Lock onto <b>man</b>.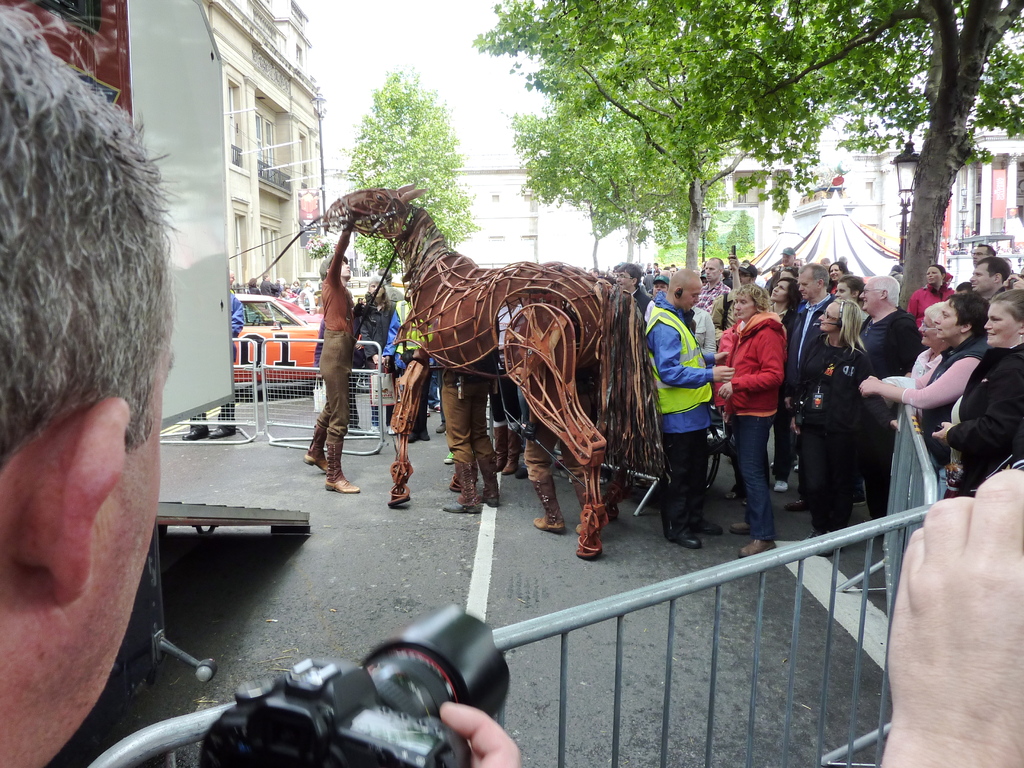
Locked: (779,245,792,265).
